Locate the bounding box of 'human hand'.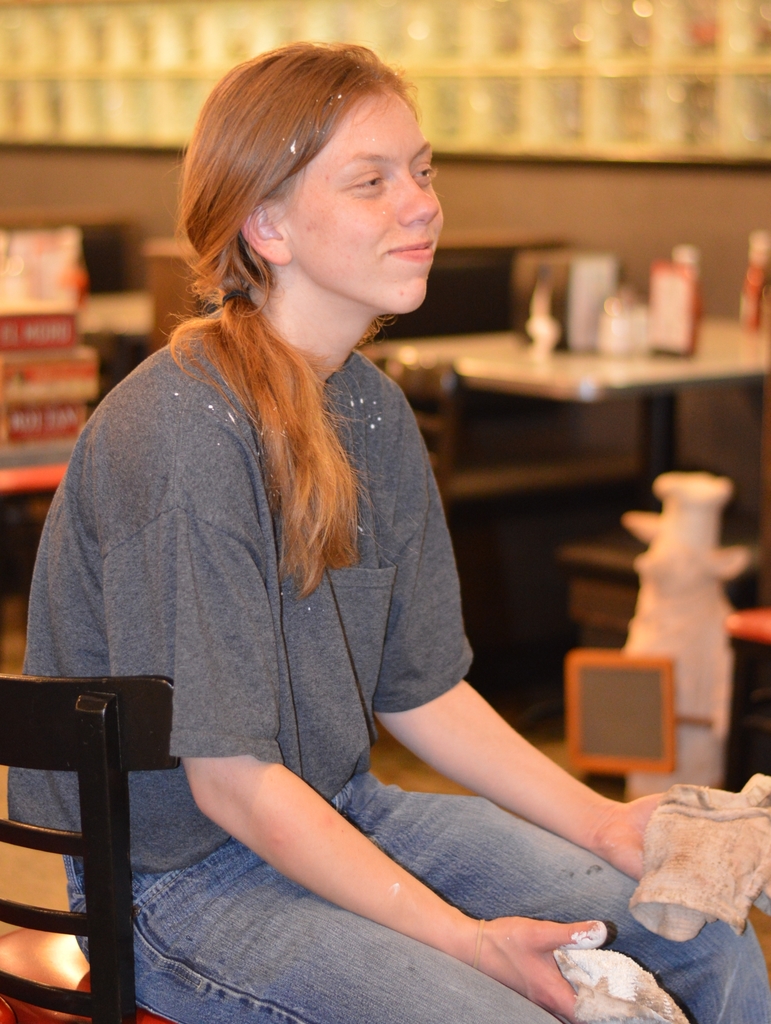
Bounding box: (577,778,761,947).
